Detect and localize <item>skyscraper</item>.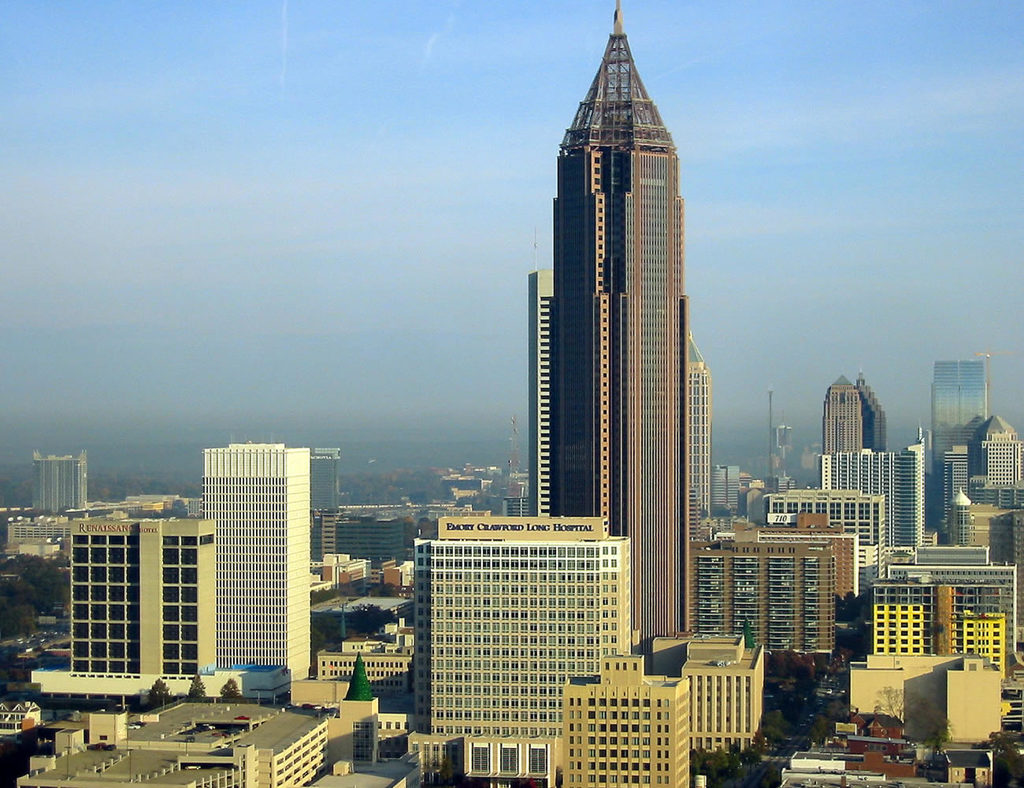
Localized at detection(538, 0, 694, 656).
